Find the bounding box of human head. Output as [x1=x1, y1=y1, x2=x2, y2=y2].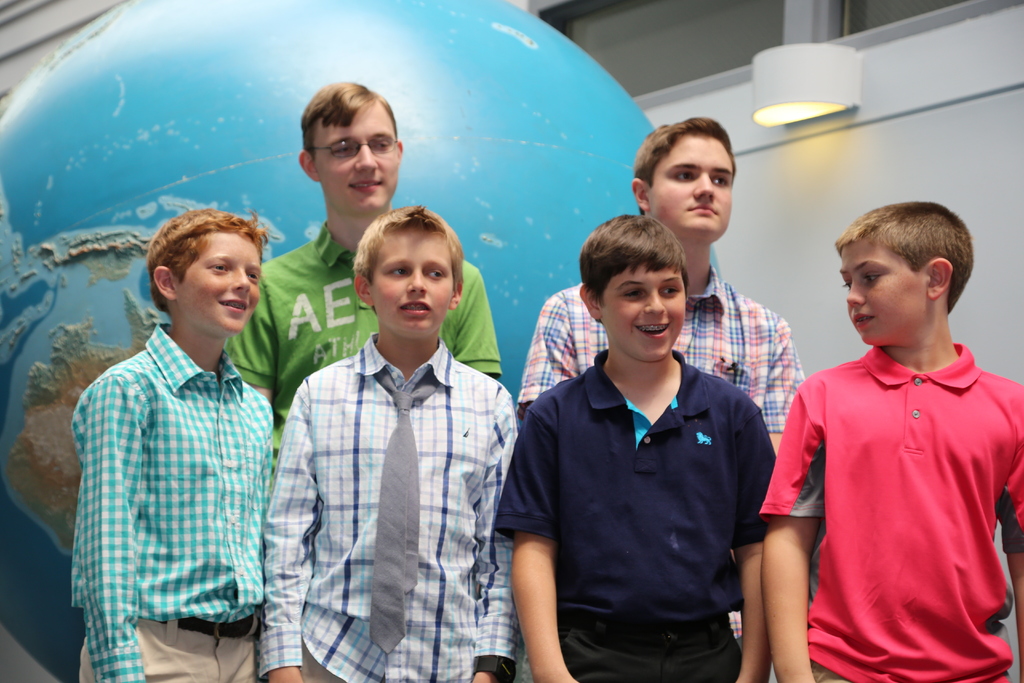
[x1=350, y1=210, x2=465, y2=341].
